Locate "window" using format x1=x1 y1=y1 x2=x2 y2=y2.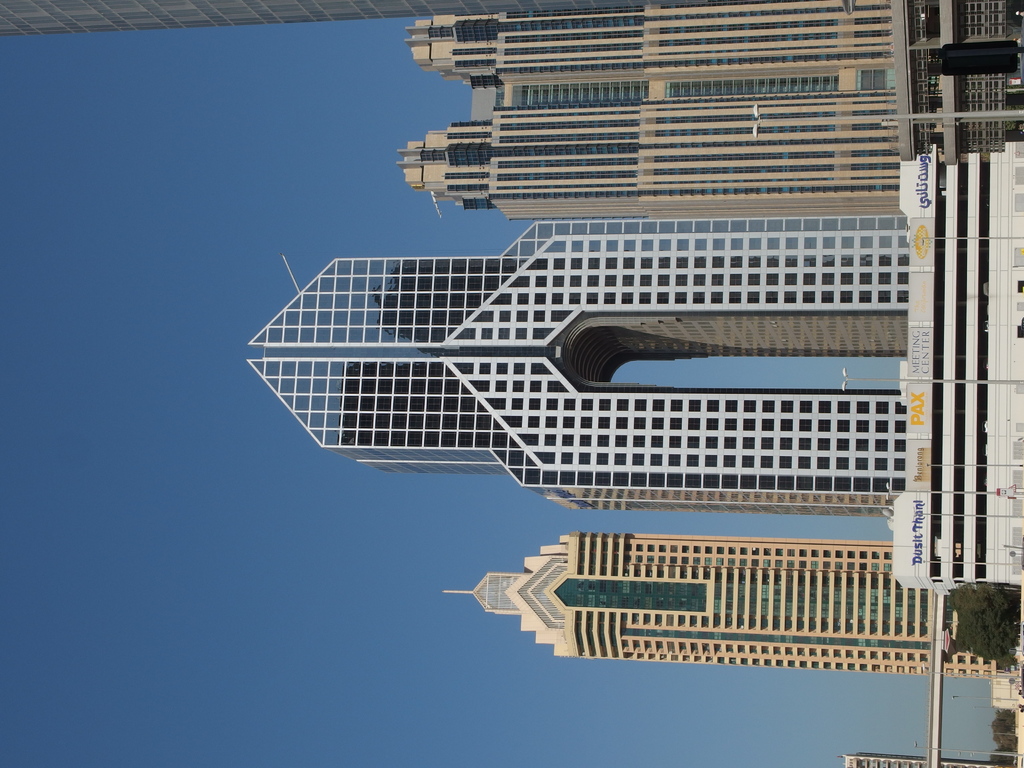
x1=685 y1=454 x2=700 y2=468.
